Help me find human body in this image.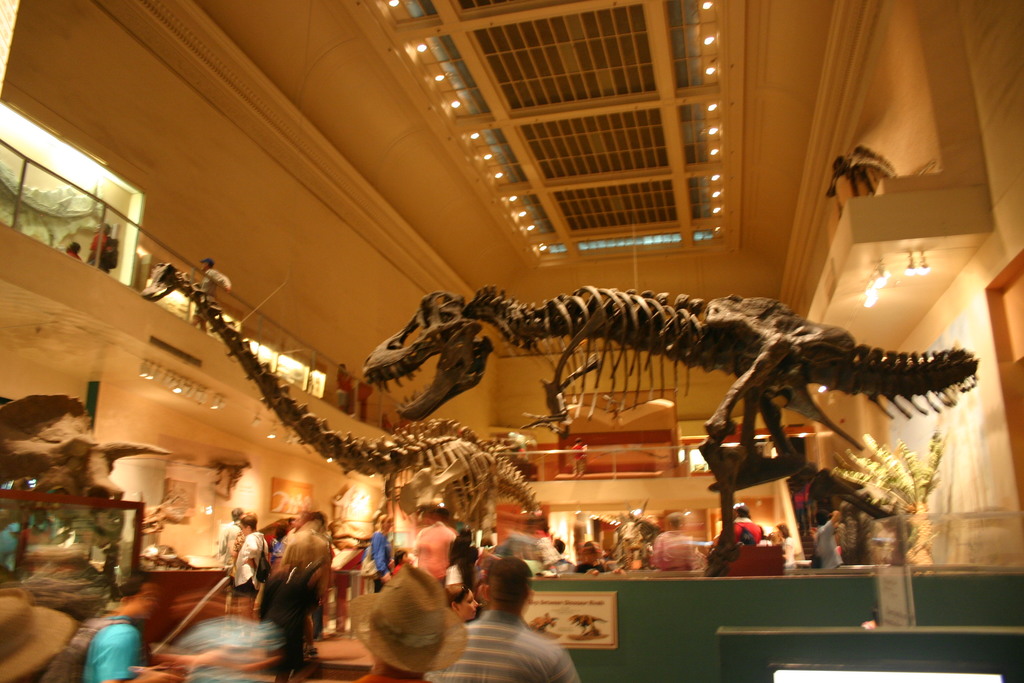
Found it: bbox(220, 506, 236, 564).
